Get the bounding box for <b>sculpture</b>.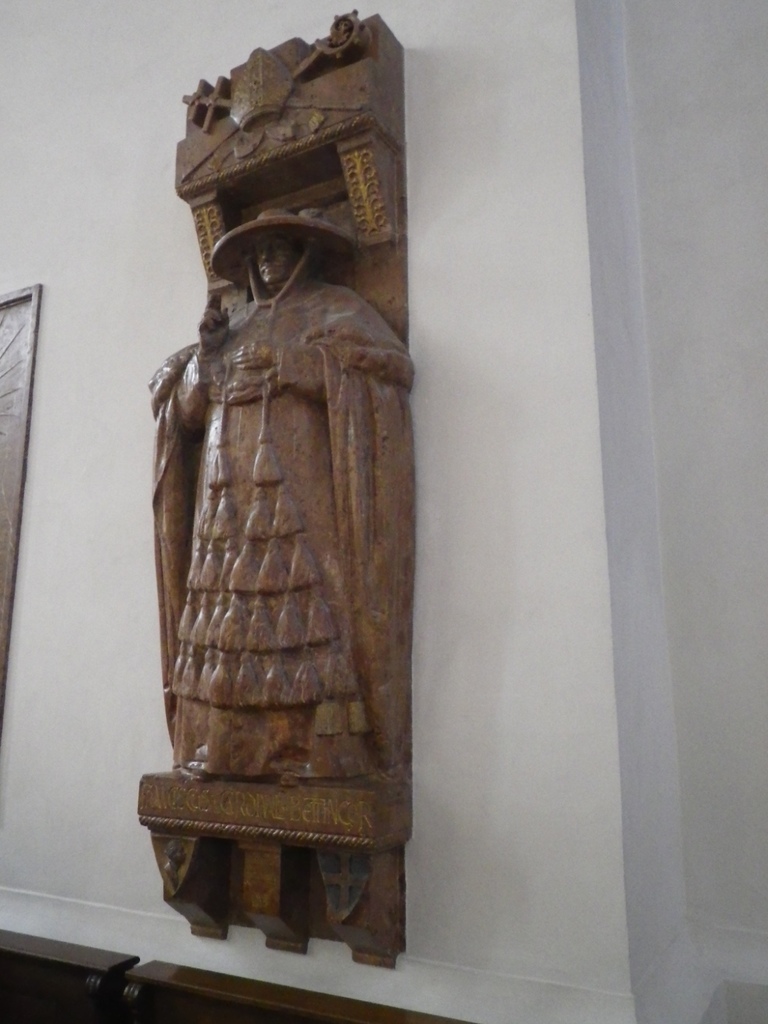
bbox=[143, 132, 420, 950].
